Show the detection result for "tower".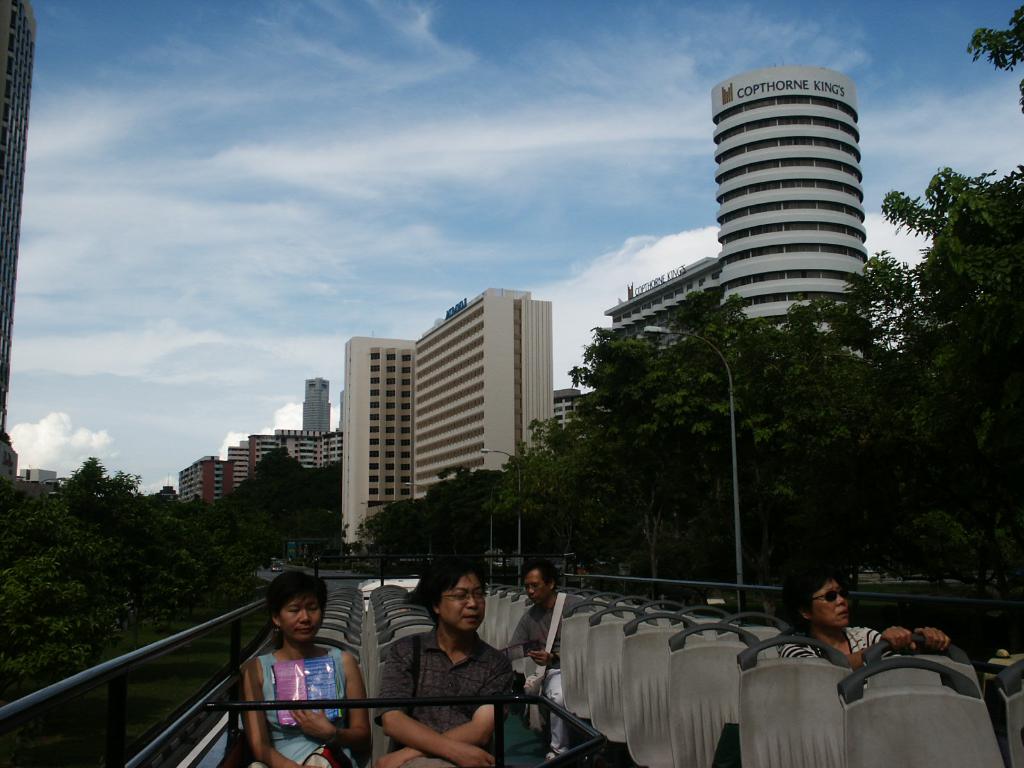
region(0, 0, 36, 415).
